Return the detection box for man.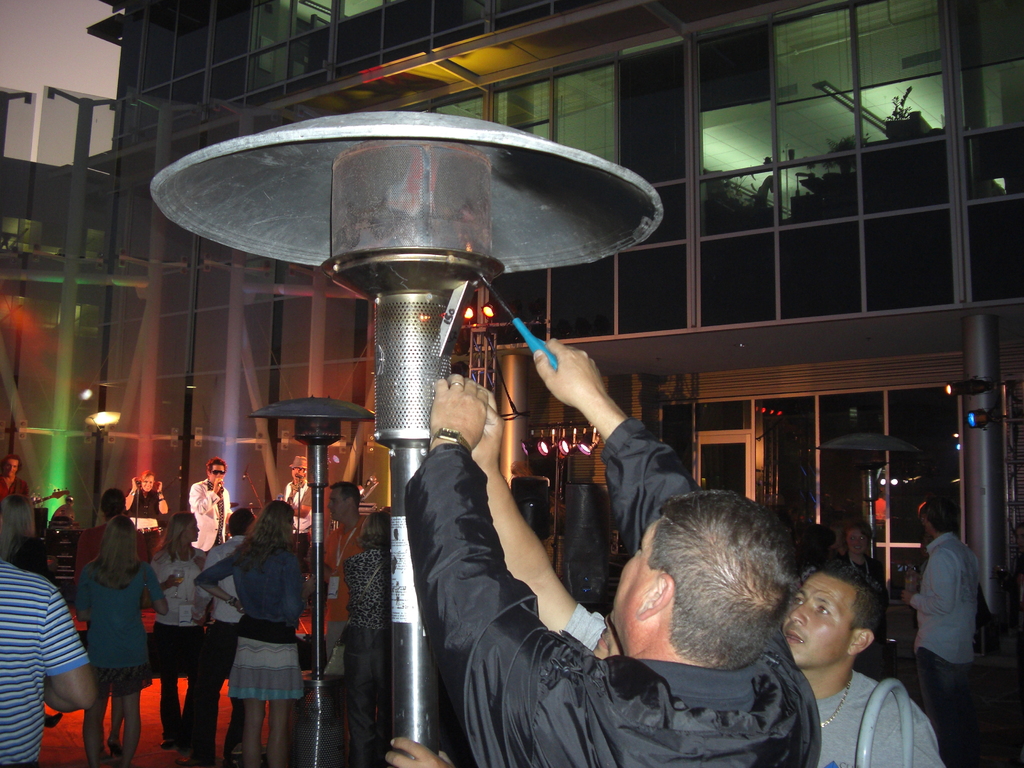
bbox=(287, 454, 313, 553).
